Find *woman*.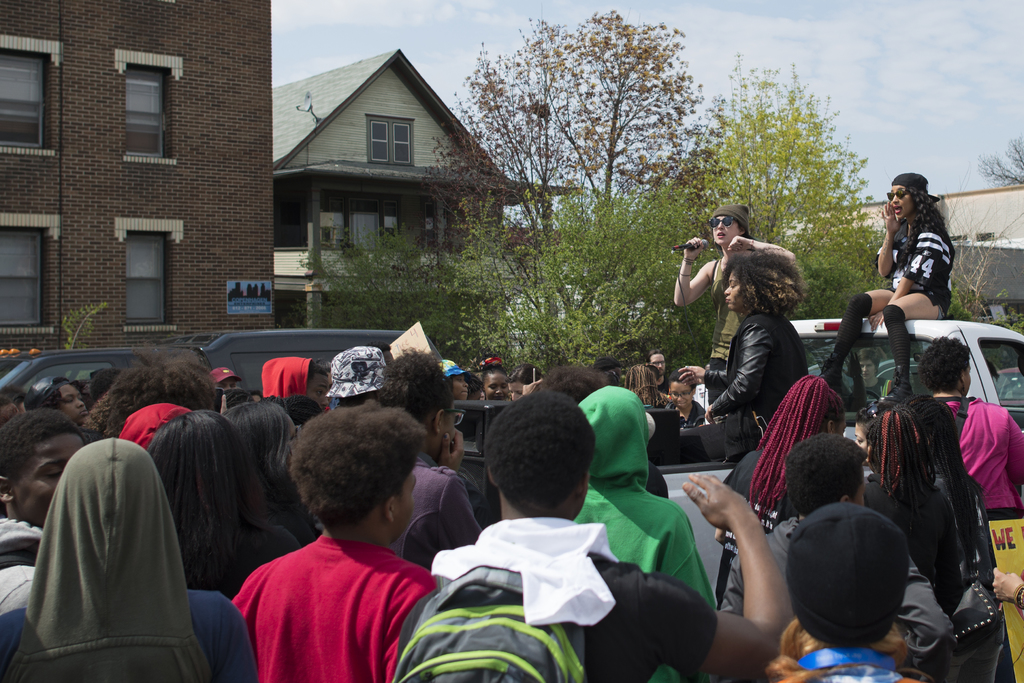
<region>148, 411, 305, 594</region>.
